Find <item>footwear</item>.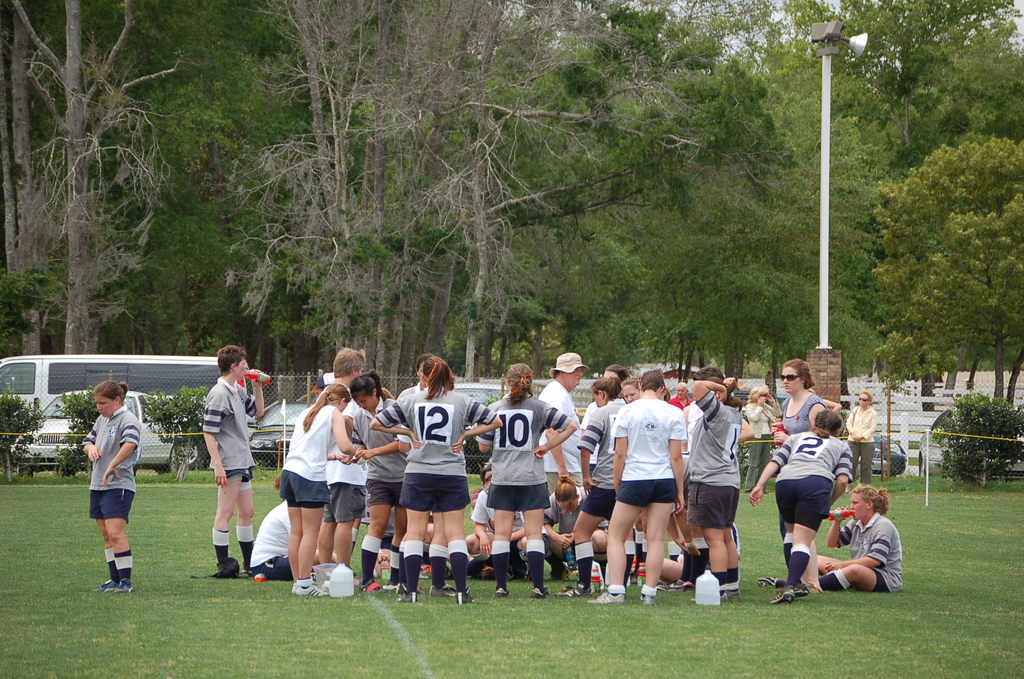
453:586:474:607.
